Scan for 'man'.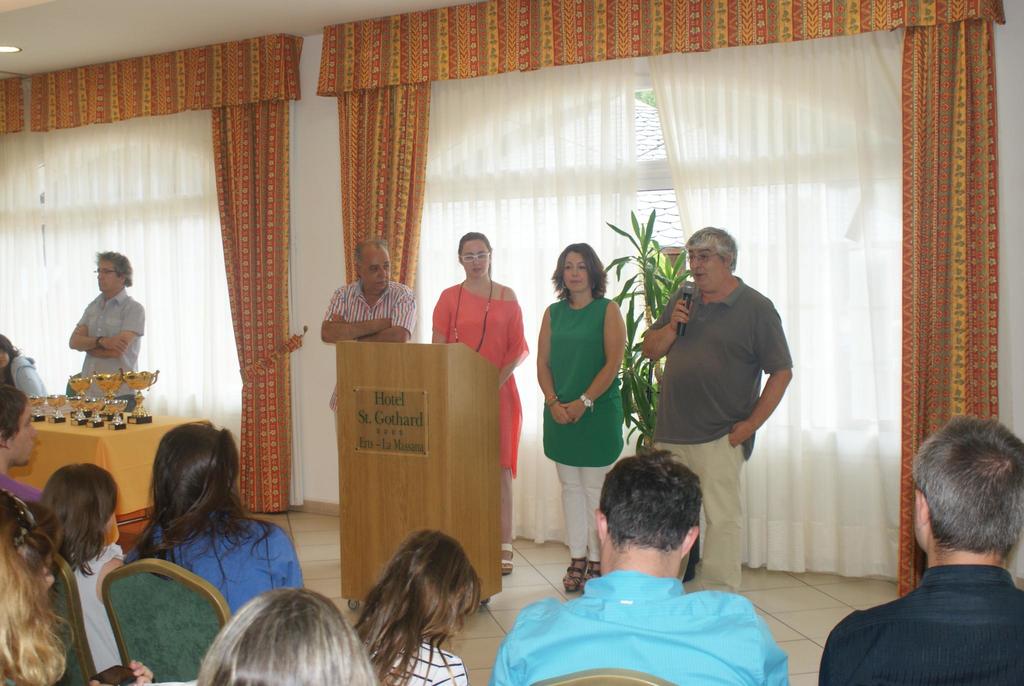
Scan result: (left=821, top=432, right=1023, bottom=676).
